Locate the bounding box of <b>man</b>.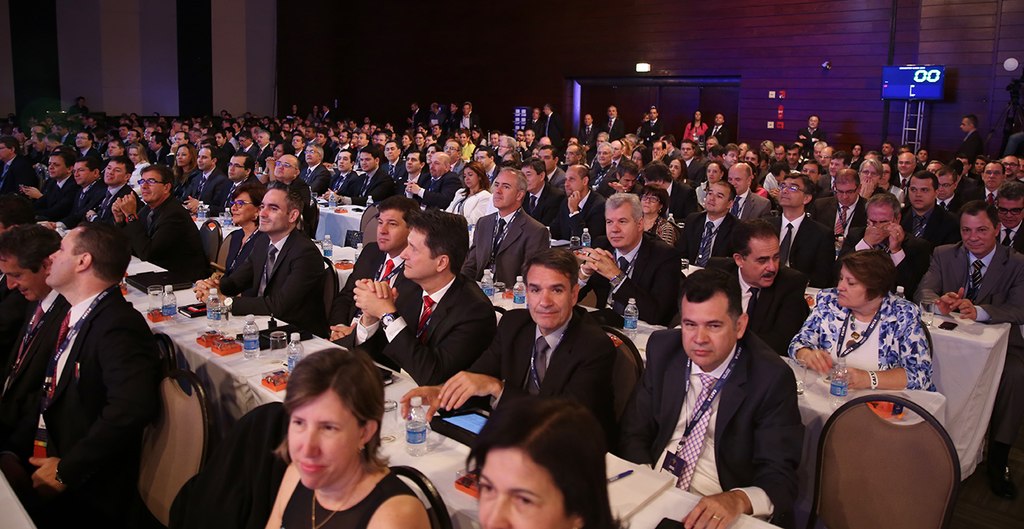
Bounding box: bbox=(821, 147, 835, 170).
